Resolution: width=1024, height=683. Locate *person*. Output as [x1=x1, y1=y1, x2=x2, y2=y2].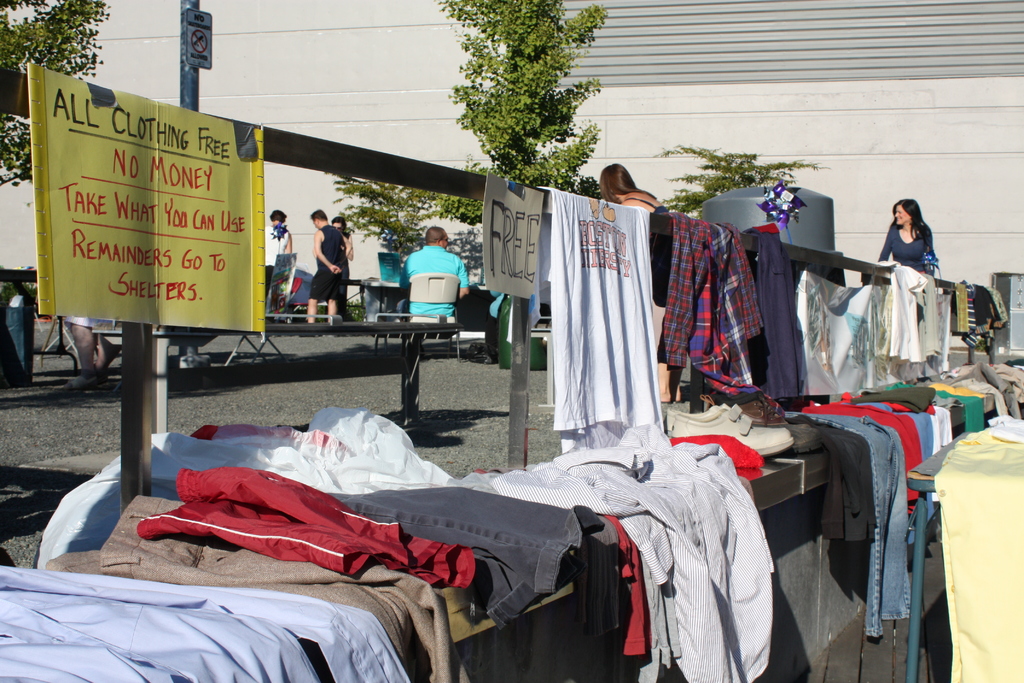
[x1=61, y1=315, x2=116, y2=397].
